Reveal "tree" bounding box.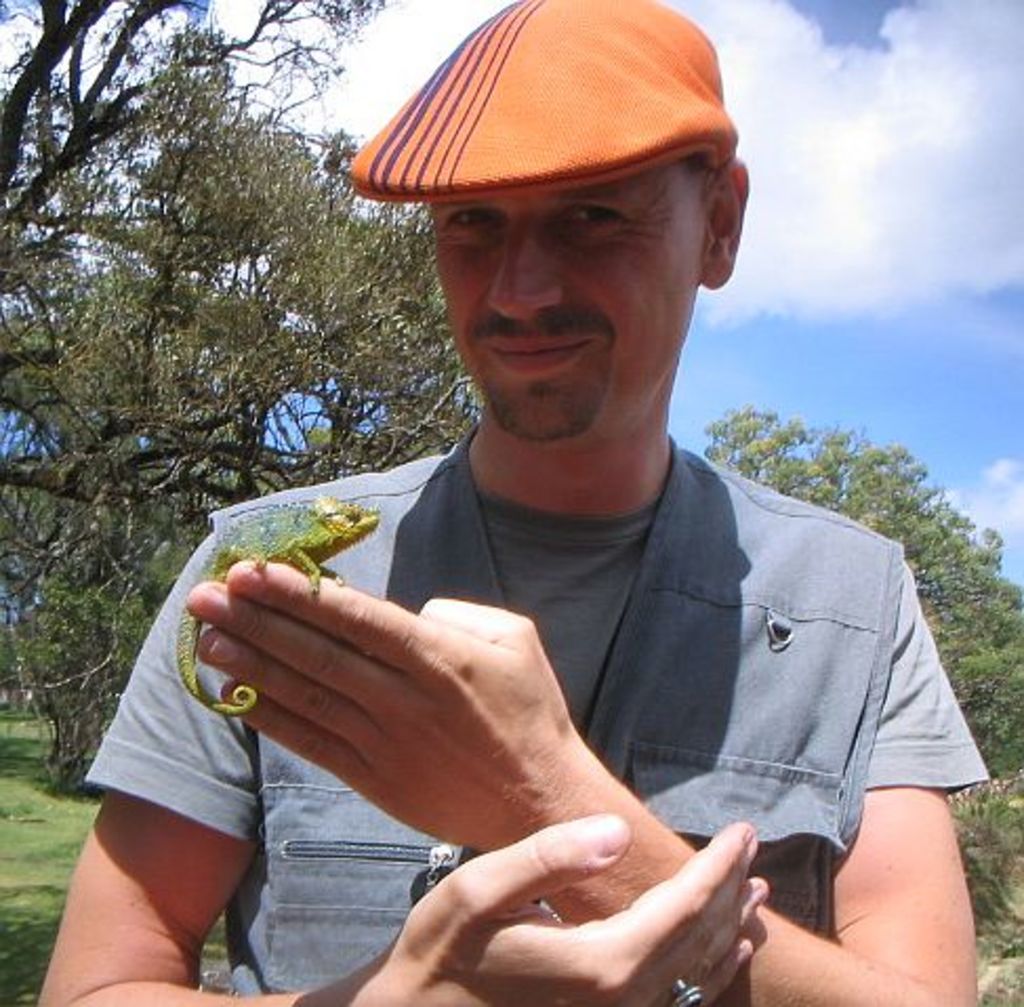
Revealed: (696, 397, 1022, 788).
